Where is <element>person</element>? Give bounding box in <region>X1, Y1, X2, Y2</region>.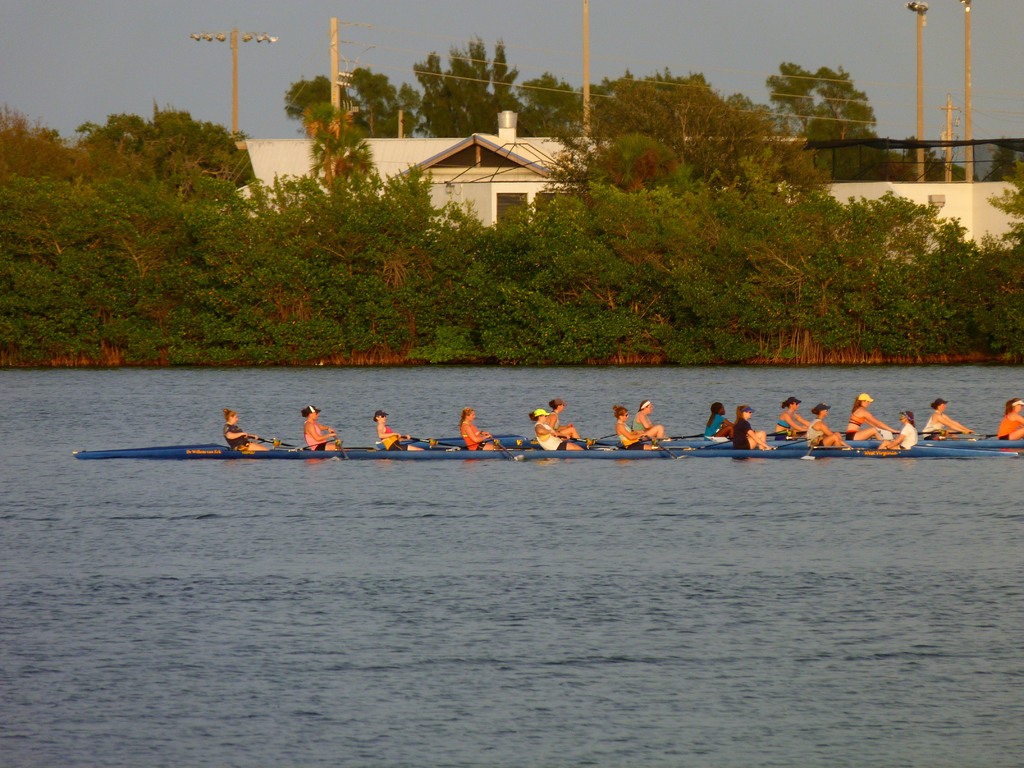
<region>223, 408, 269, 452</region>.
